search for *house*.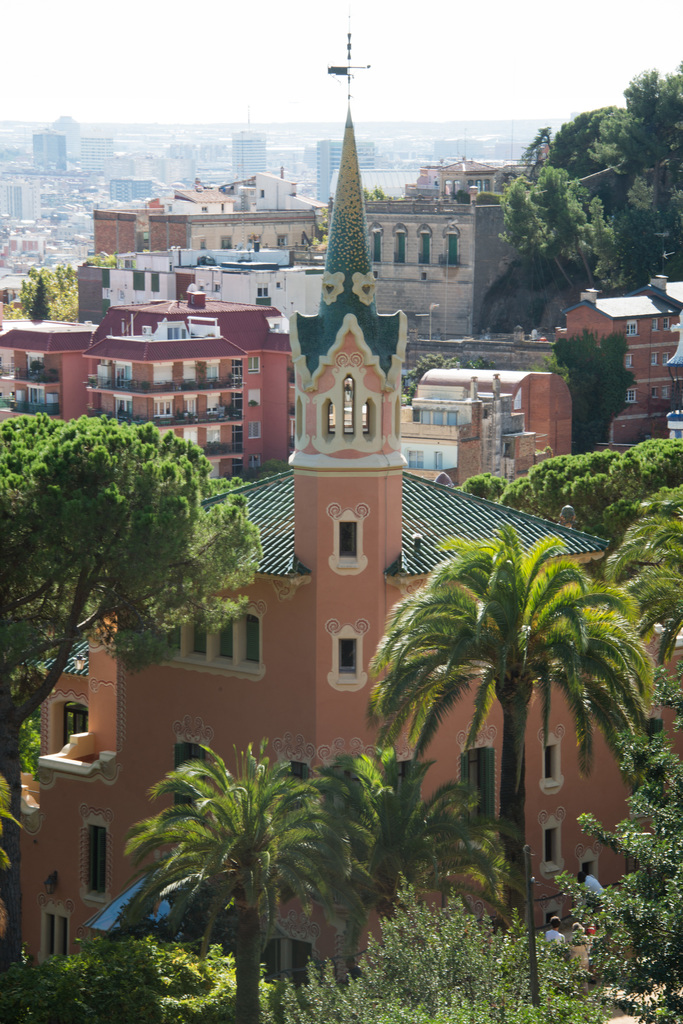
Found at rect(173, 137, 228, 160).
